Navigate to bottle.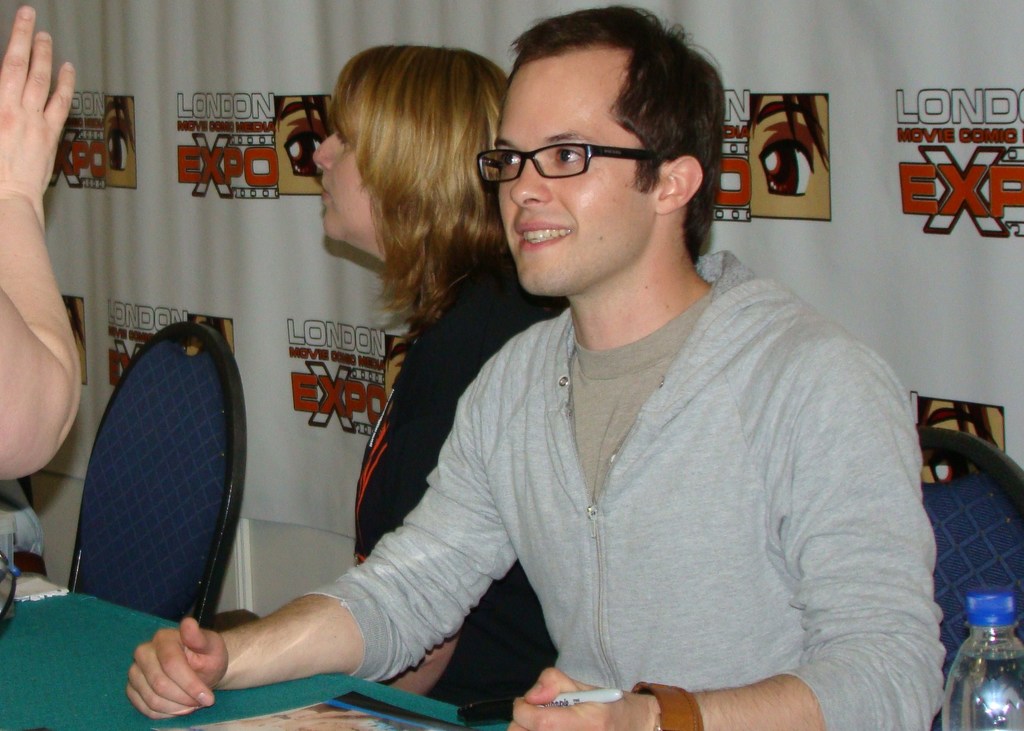
Navigation target: bbox=(941, 586, 1023, 730).
